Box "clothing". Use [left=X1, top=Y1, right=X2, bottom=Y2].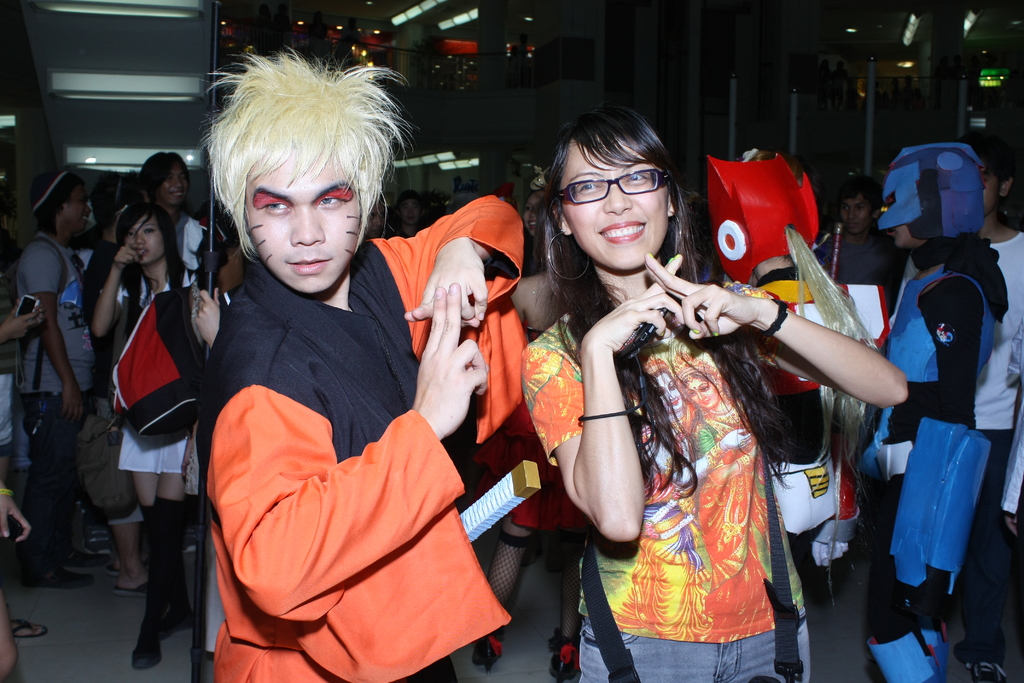
[left=471, top=325, right=591, bottom=532].
